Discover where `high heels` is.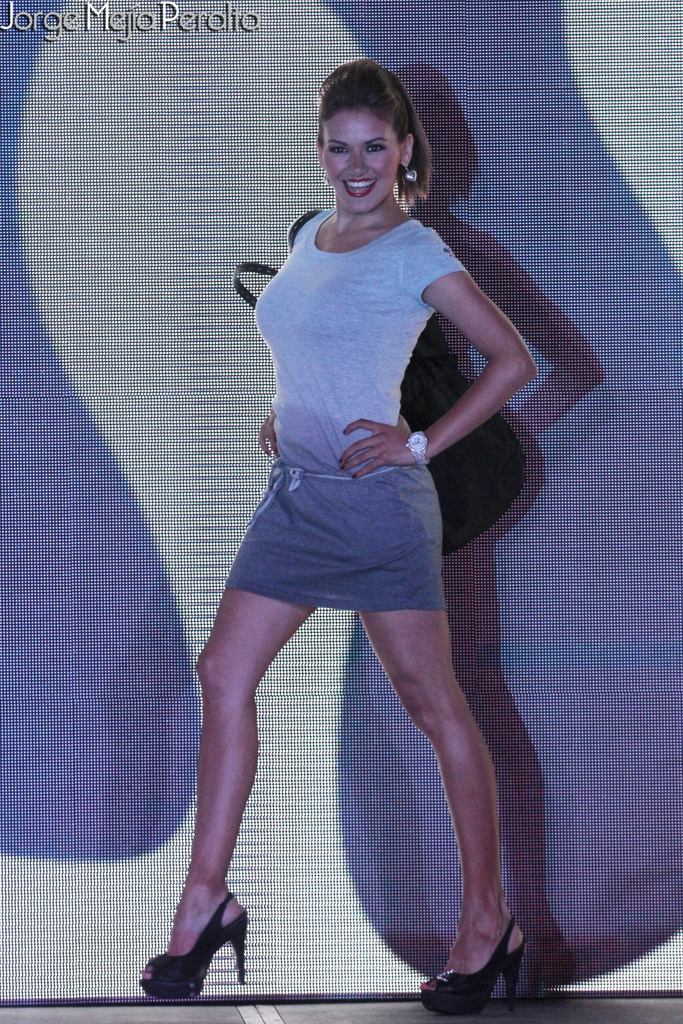
Discovered at {"x1": 414, "y1": 918, "x2": 525, "y2": 1020}.
